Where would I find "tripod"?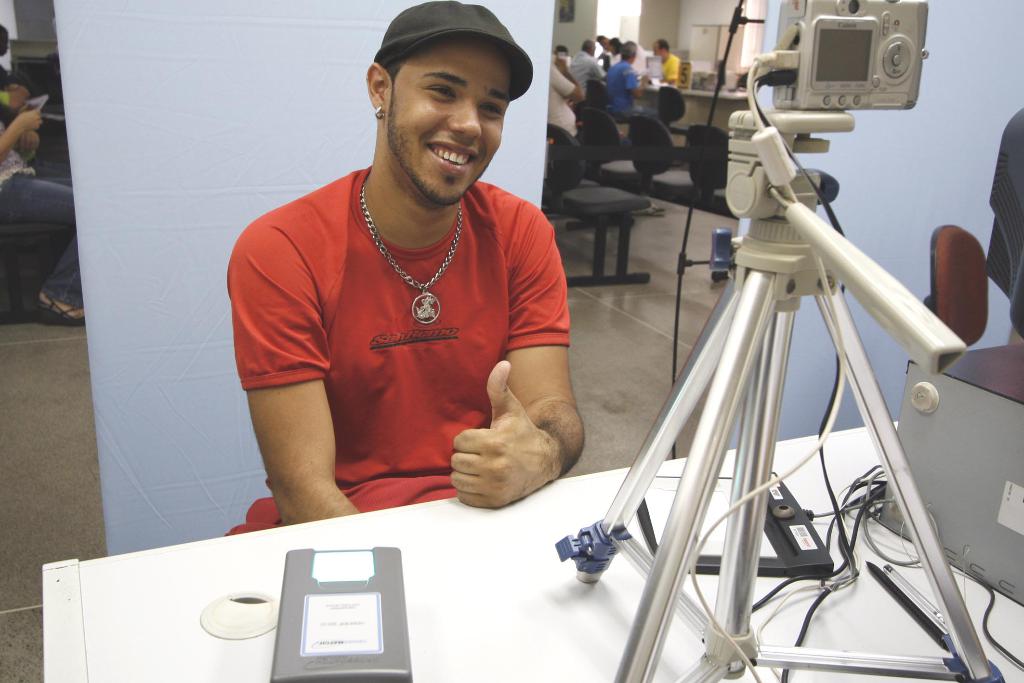
At [left=556, top=110, right=1006, bottom=682].
